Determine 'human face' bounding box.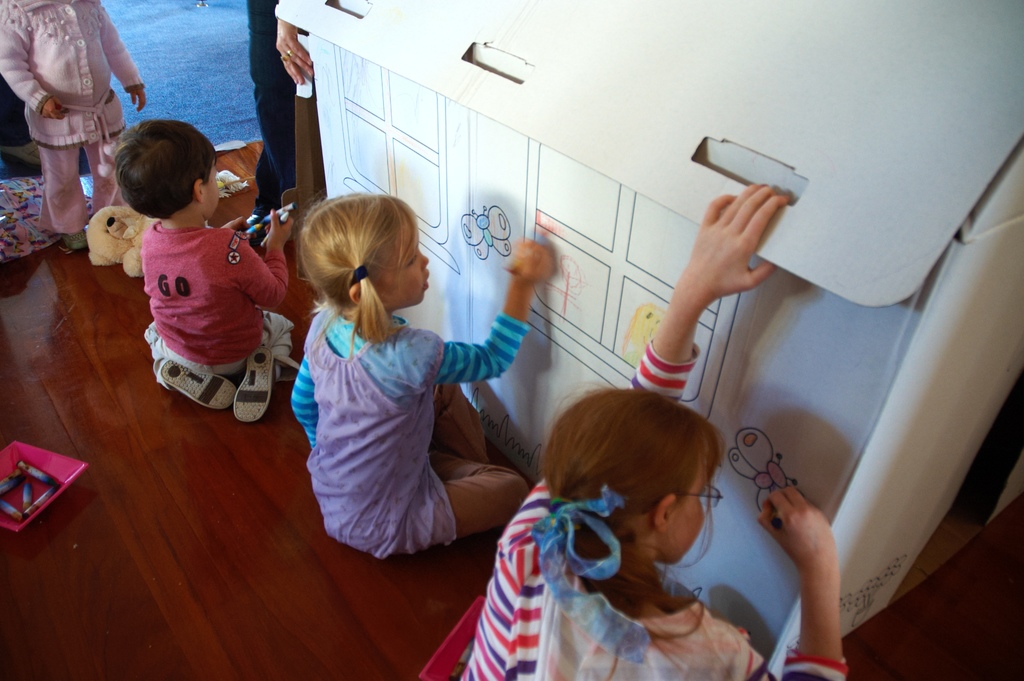
Determined: <box>374,220,431,308</box>.
